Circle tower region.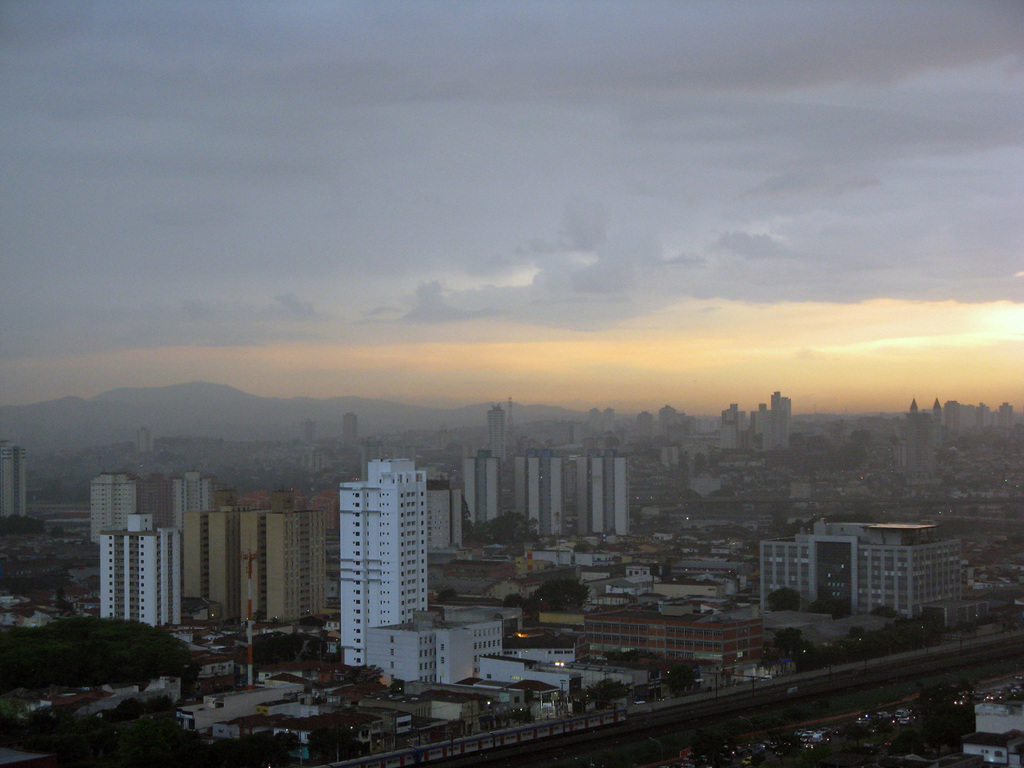
Region: <box>166,502,239,620</box>.
